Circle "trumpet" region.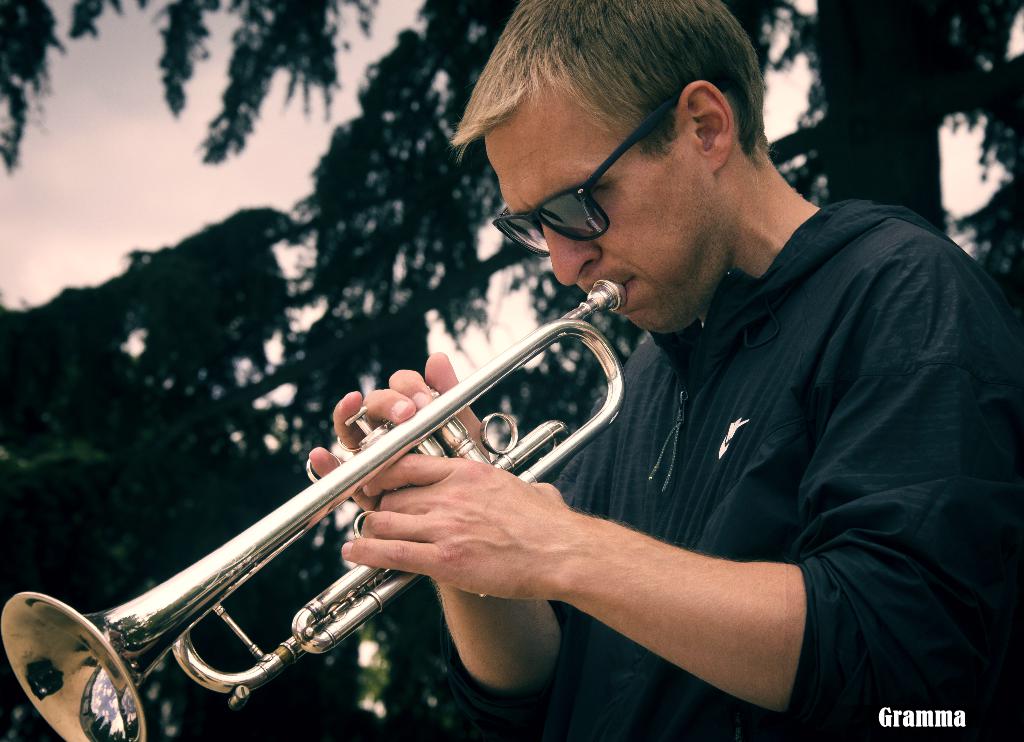
Region: pyautogui.locateOnScreen(0, 280, 628, 741).
